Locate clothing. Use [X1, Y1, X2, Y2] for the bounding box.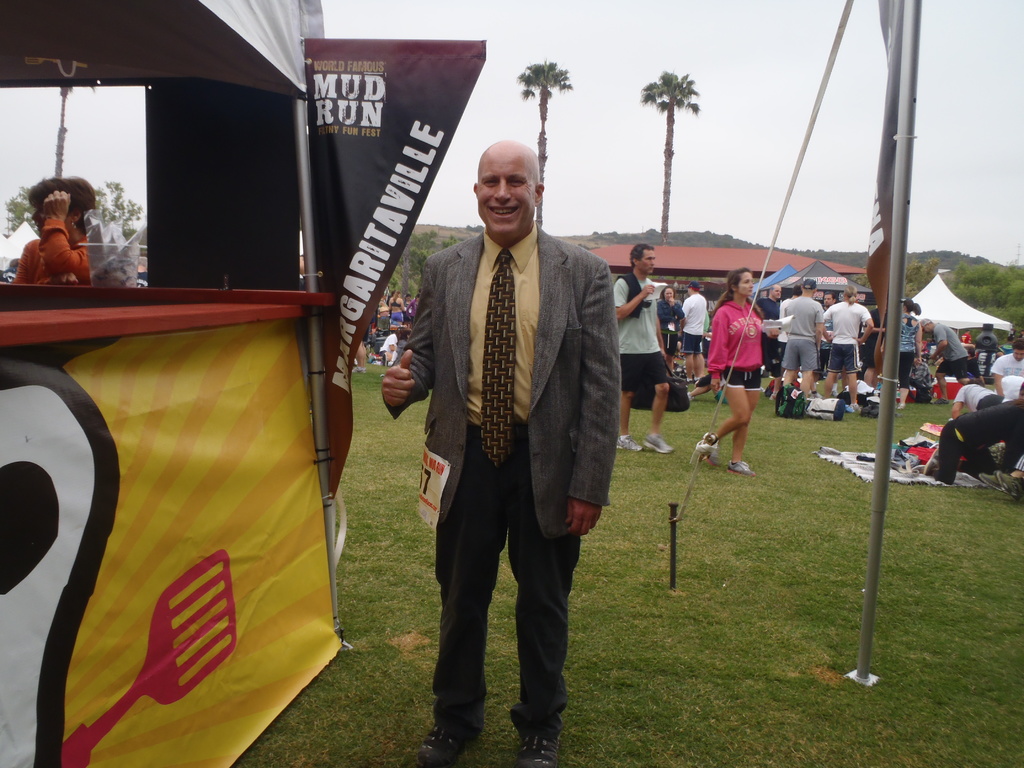
[375, 147, 620, 679].
